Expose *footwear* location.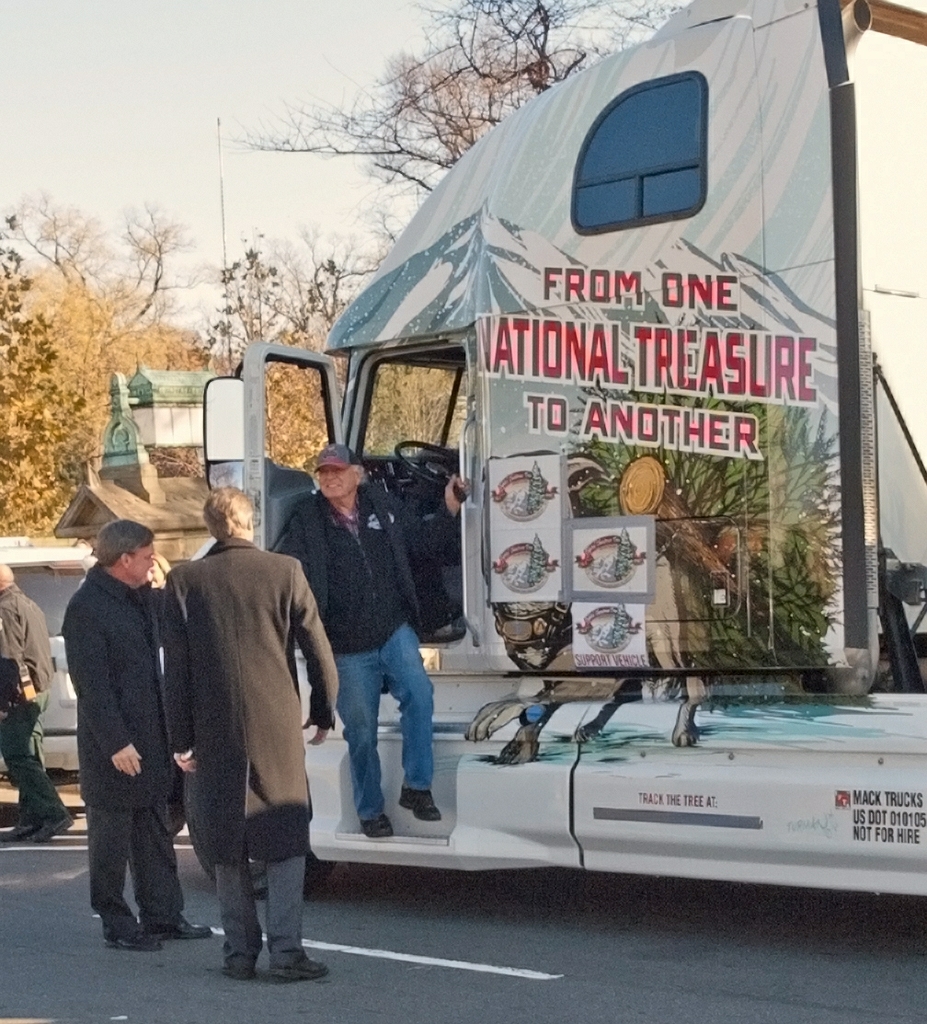
Exposed at Rect(96, 925, 166, 951).
